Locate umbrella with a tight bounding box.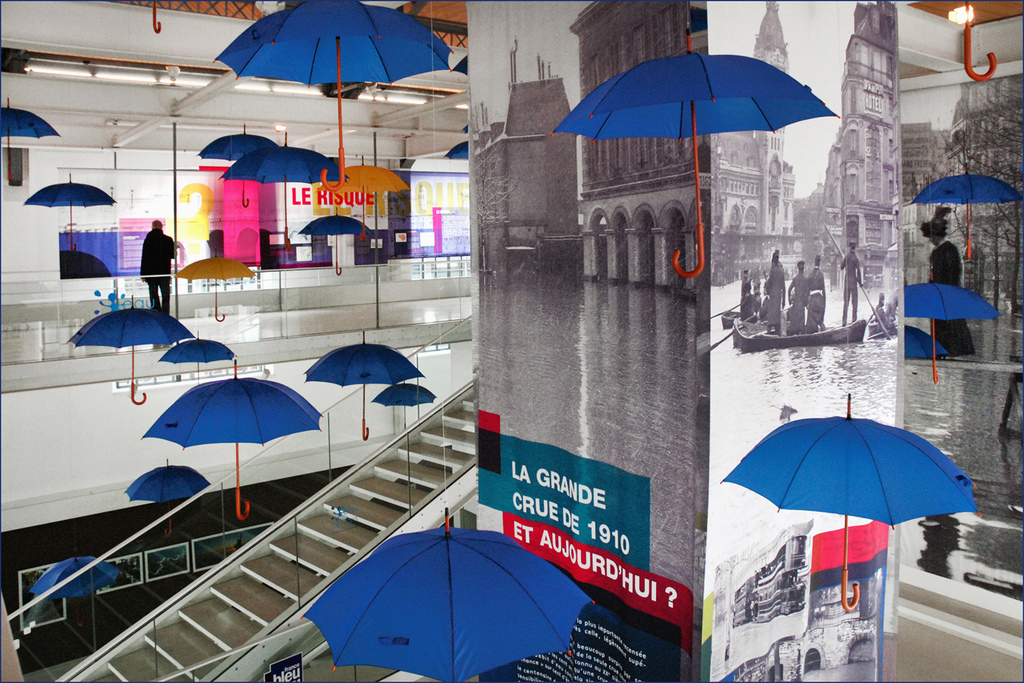
26 173 117 254.
